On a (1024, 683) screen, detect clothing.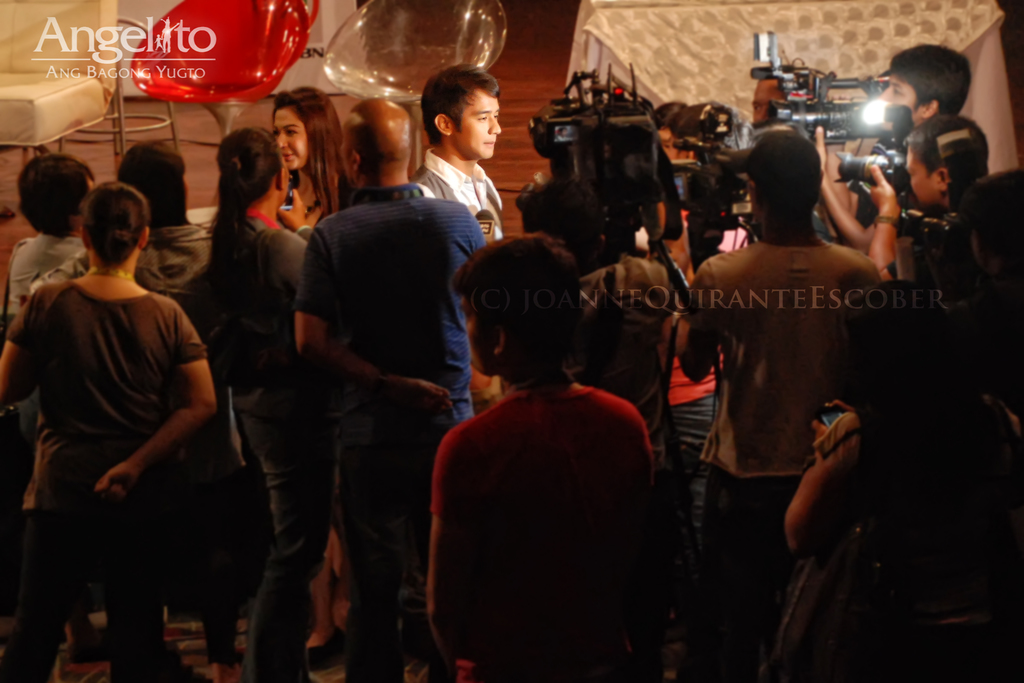
(2,268,211,682).
